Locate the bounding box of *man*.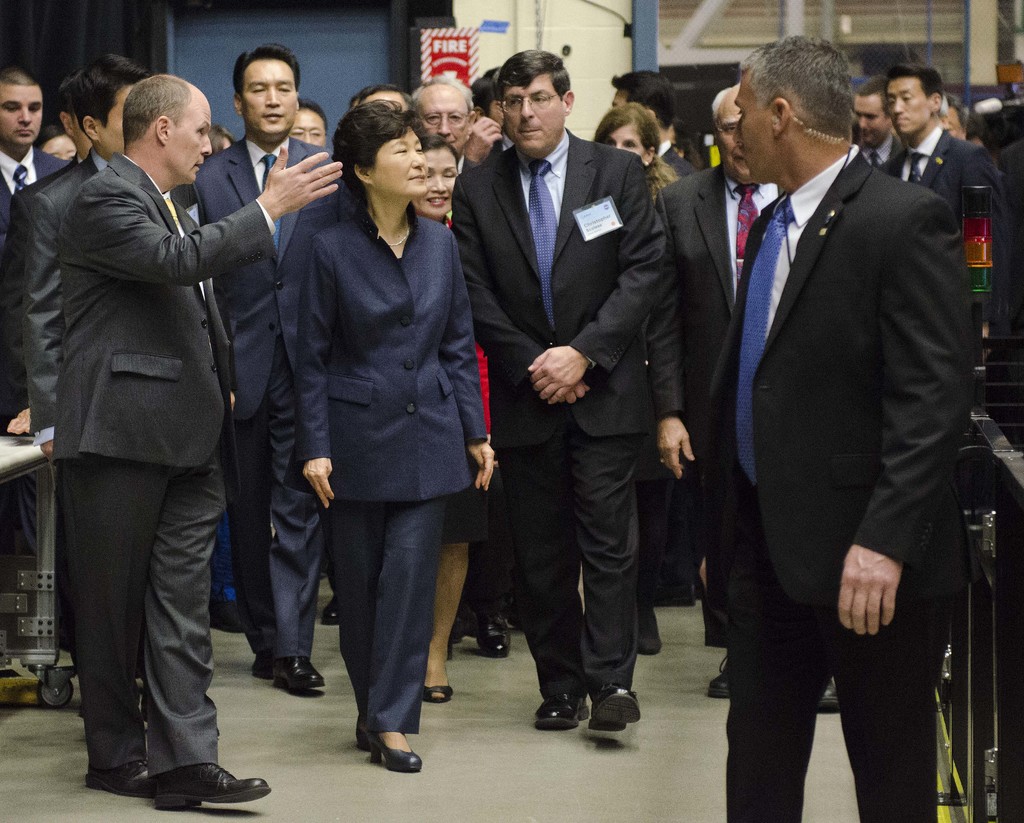
Bounding box: pyautogui.locateOnScreen(608, 67, 700, 610).
